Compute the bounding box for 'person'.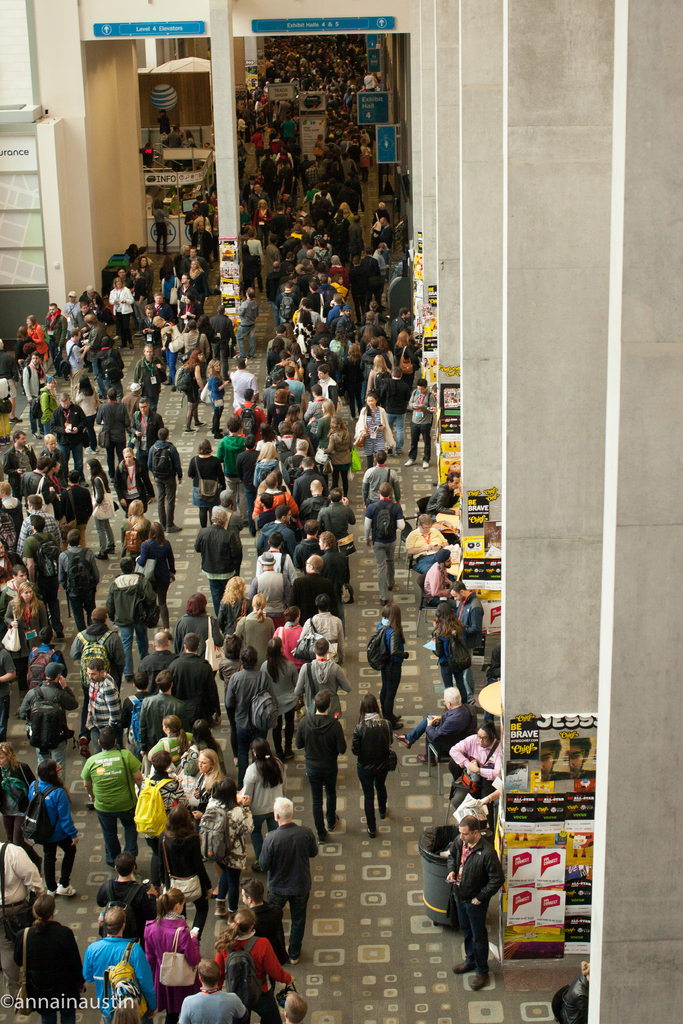
detection(179, 953, 241, 1023).
